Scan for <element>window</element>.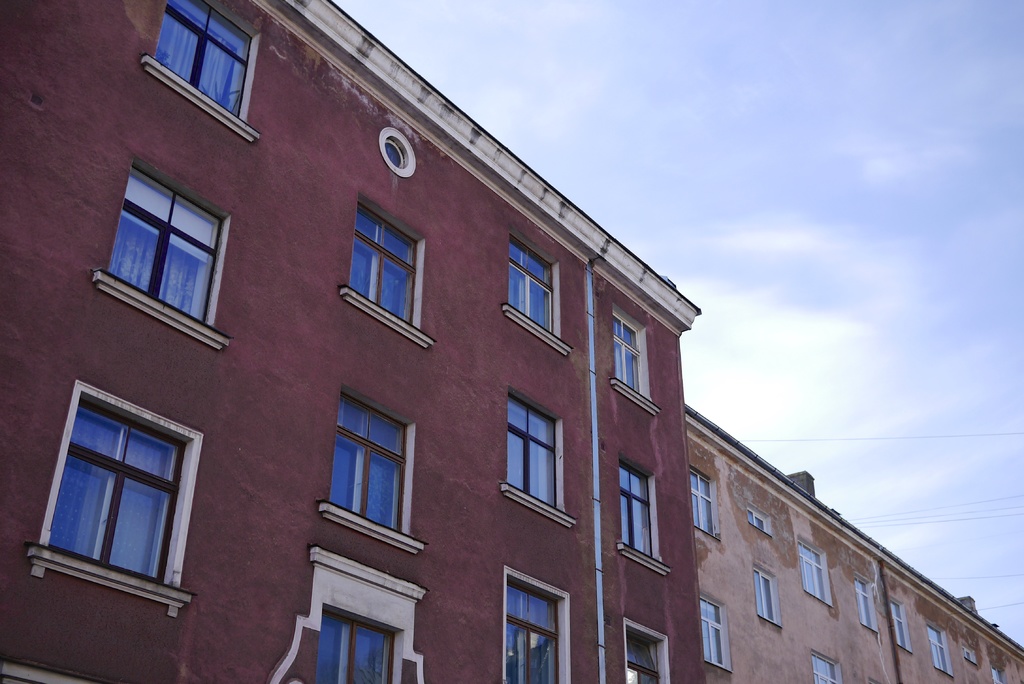
Scan result: (849, 581, 876, 630).
